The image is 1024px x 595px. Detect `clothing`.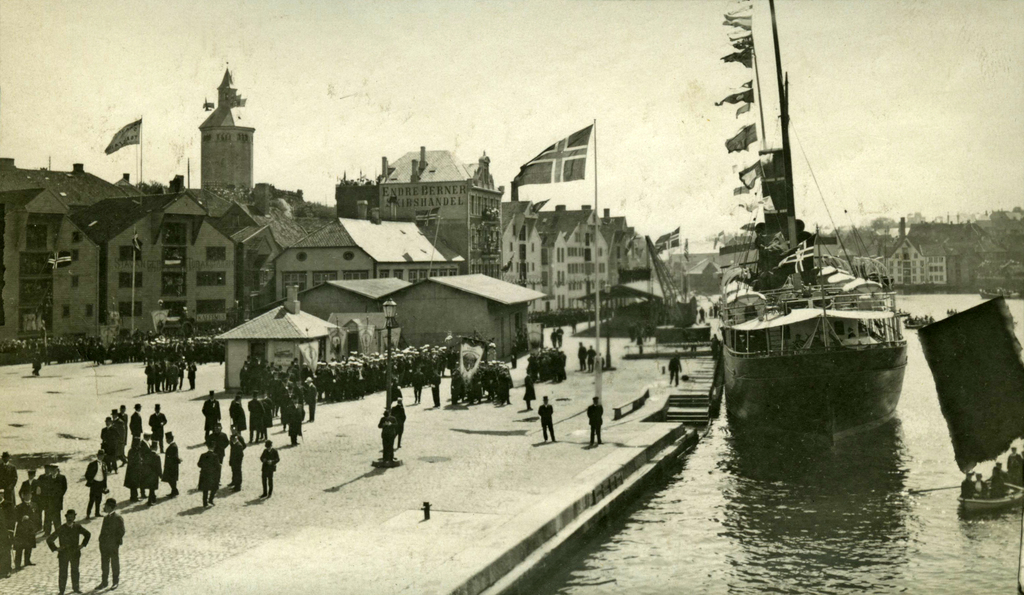
Detection: [164,439,177,490].
